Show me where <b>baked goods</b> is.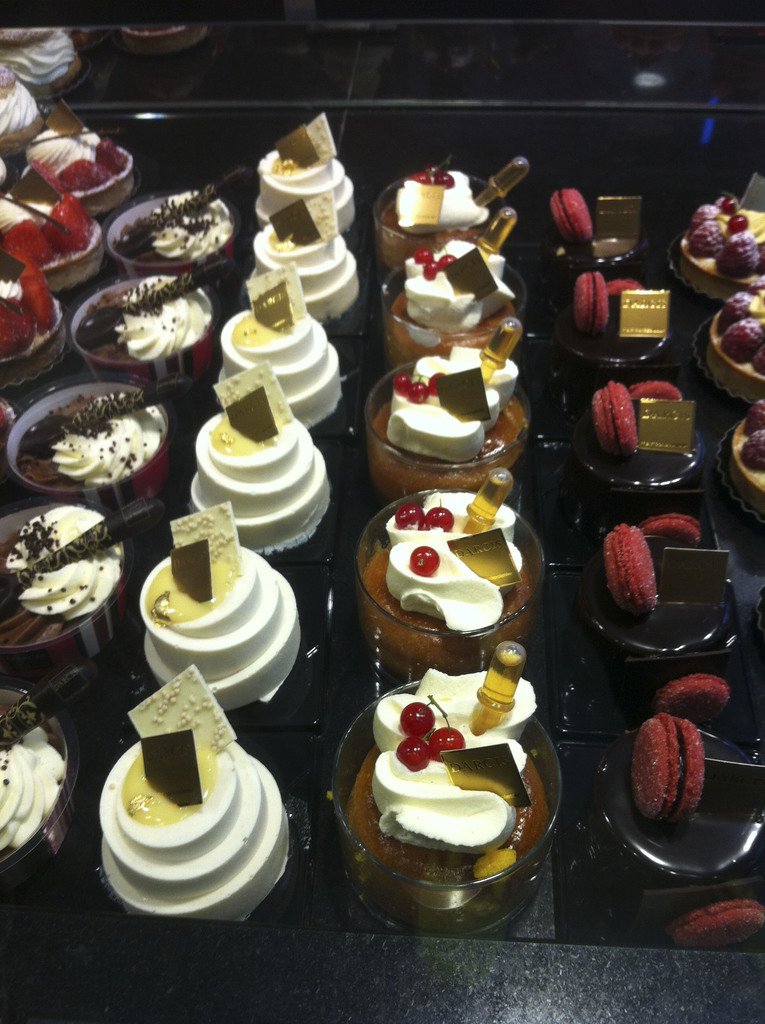
<b>baked goods</b> is at <box>347,641,548,940</box>.
